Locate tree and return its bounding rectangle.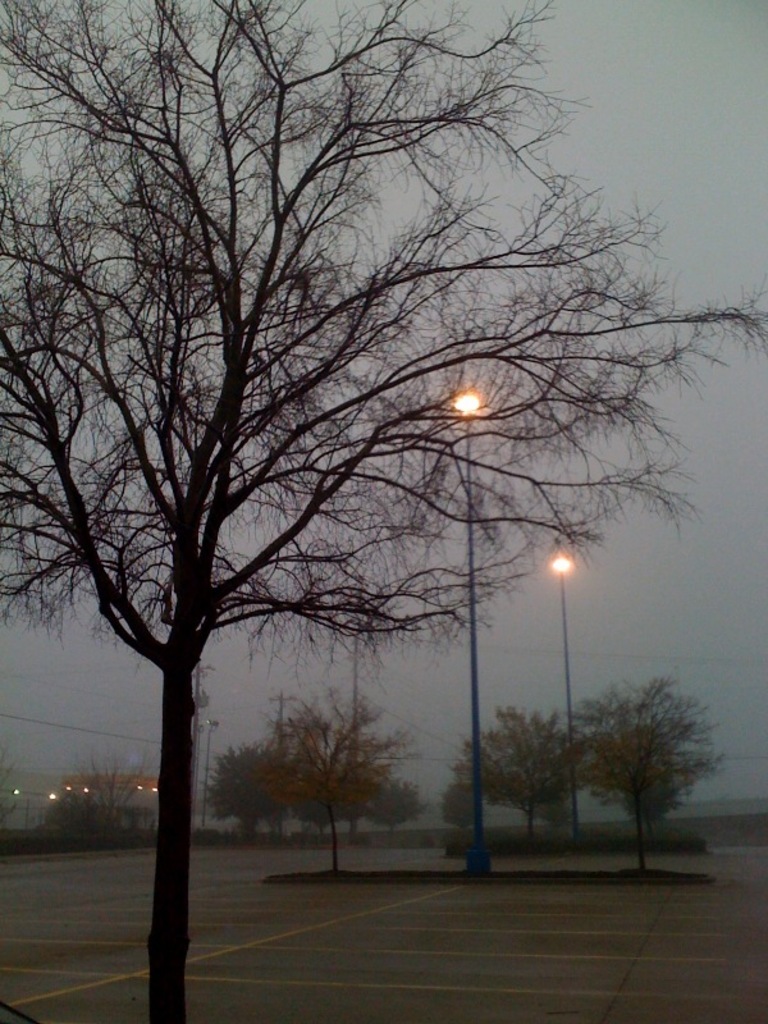
(x1=77, y1=741, x2=160, y2=847).
